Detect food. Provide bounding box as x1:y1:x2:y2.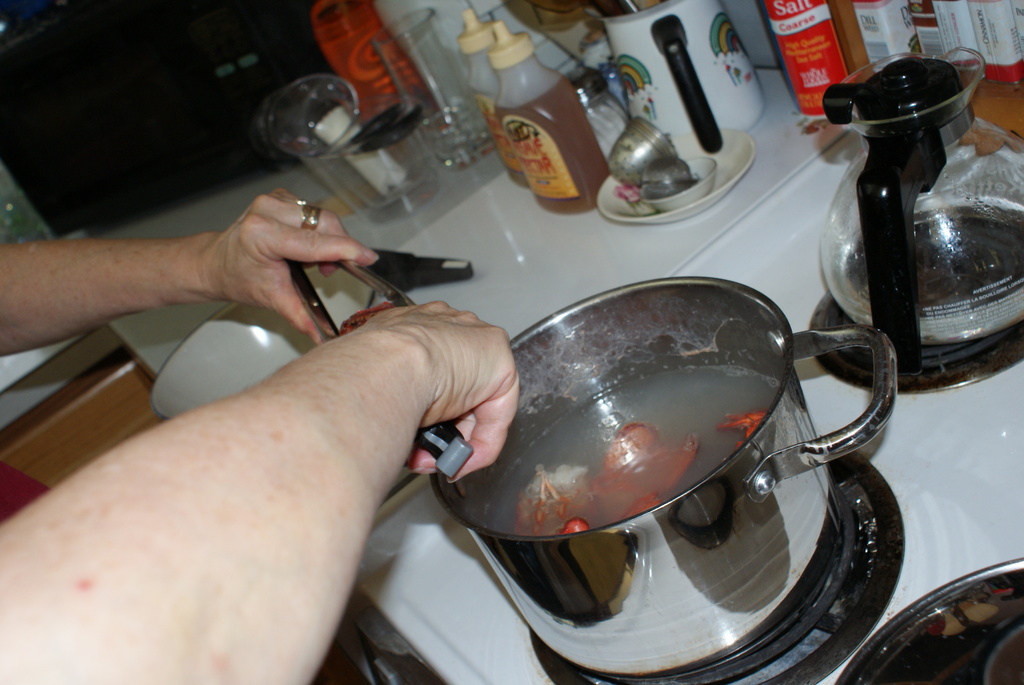
908:3:922:12.
